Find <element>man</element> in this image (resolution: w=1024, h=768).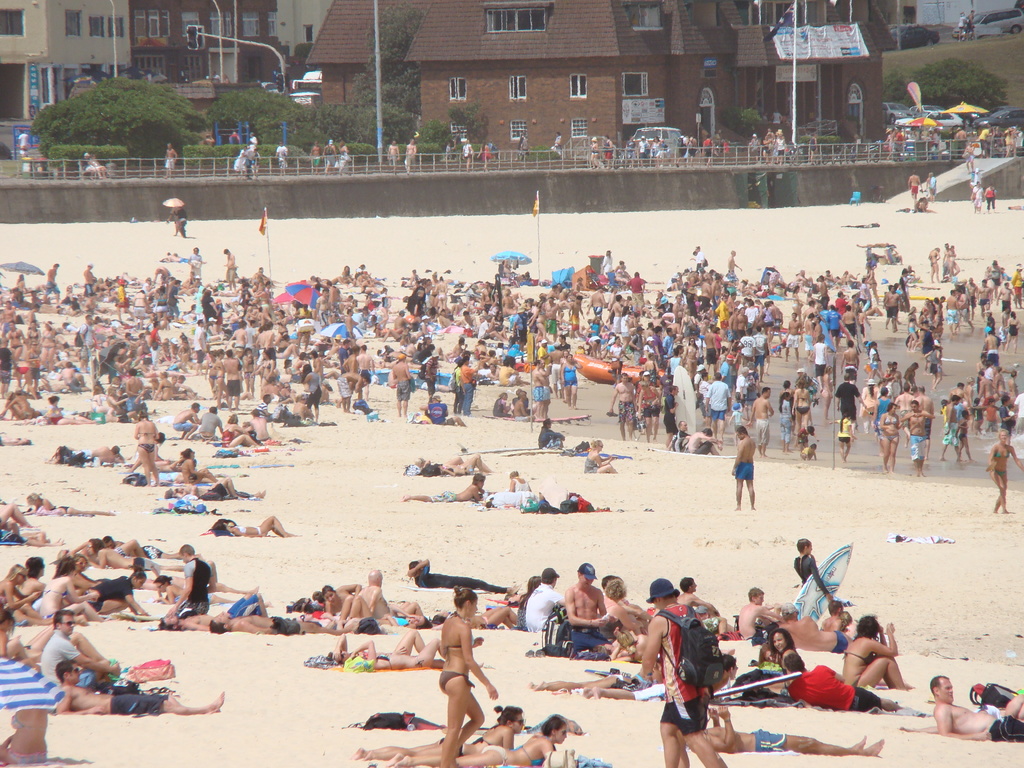
select_region(669, 424, 692, 451).
